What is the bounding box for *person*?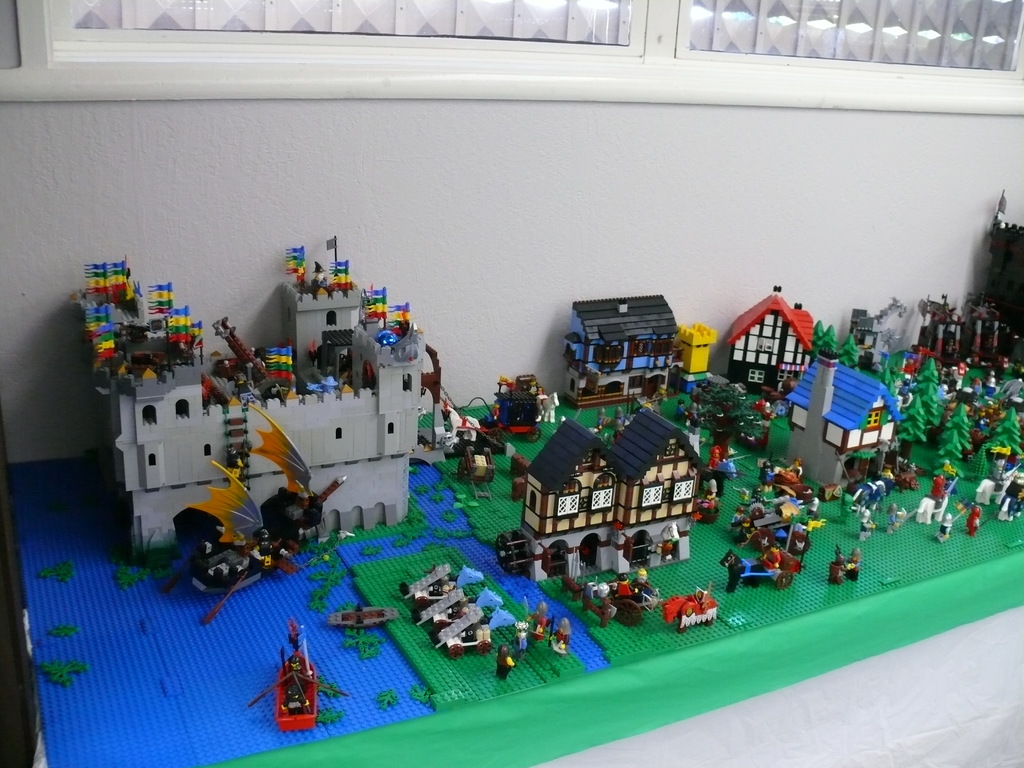
(827, 554, 840, 583).
